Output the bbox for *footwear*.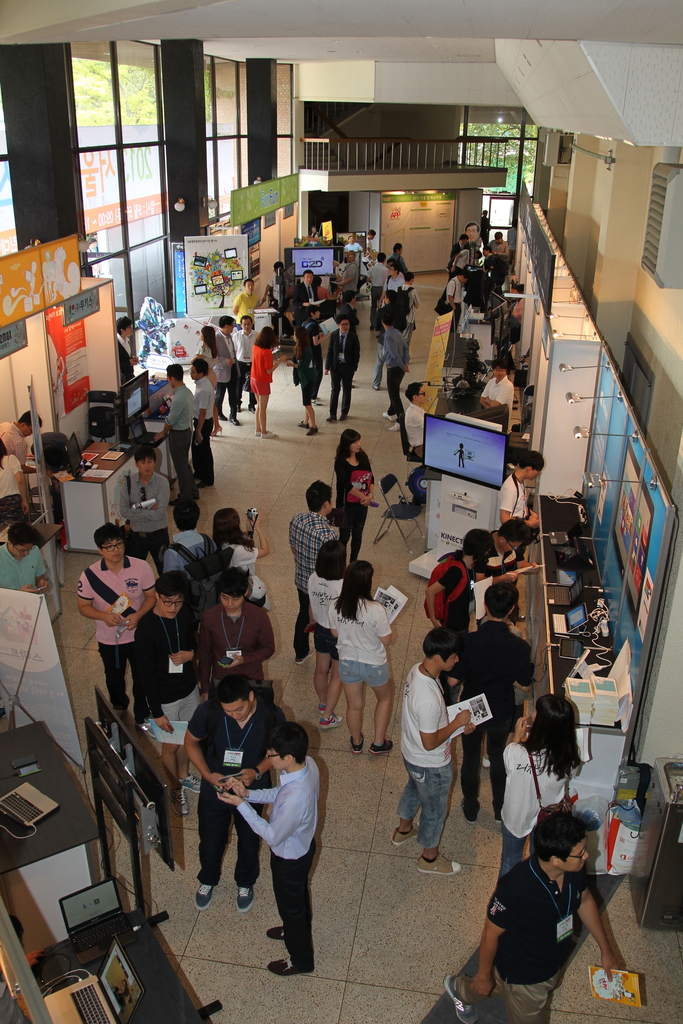
BBox(302, 421, 320, 442).
